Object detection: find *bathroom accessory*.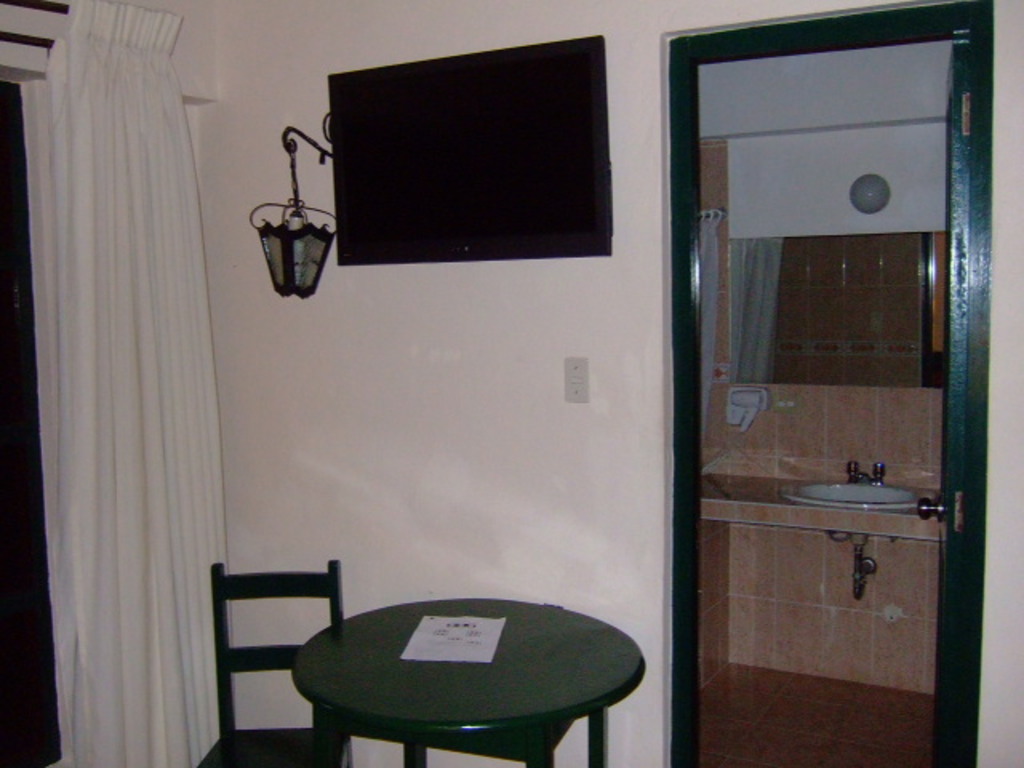
detection(910, 499, 946, 517).
